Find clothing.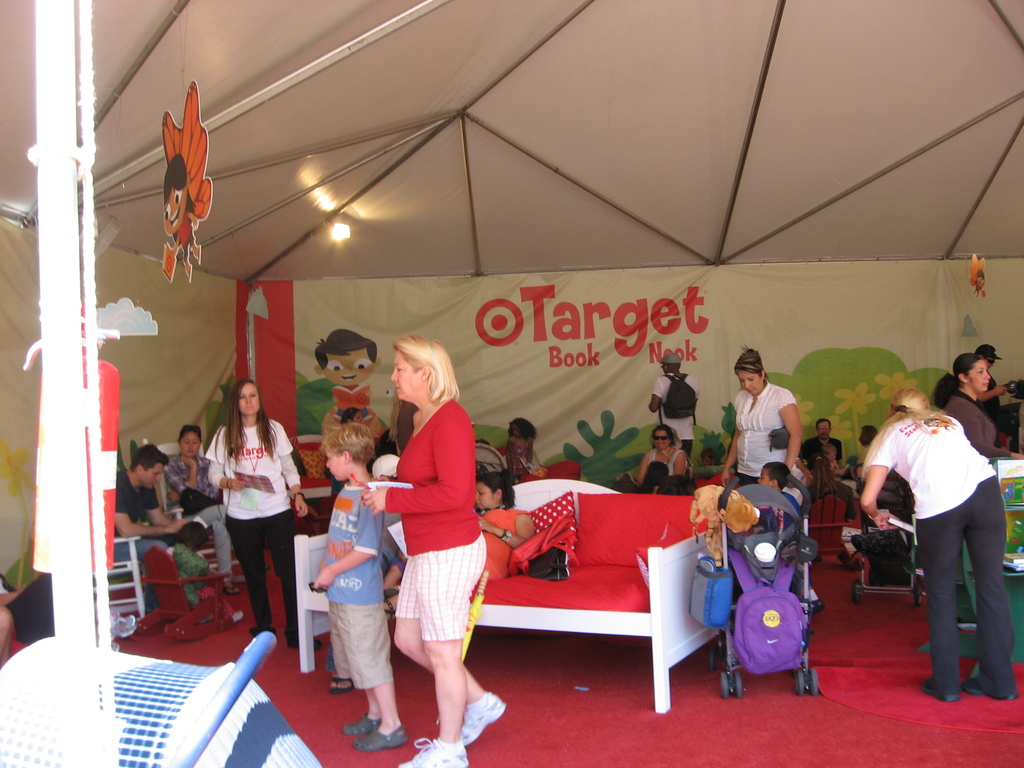
rect(168, 542, 207, 608).
